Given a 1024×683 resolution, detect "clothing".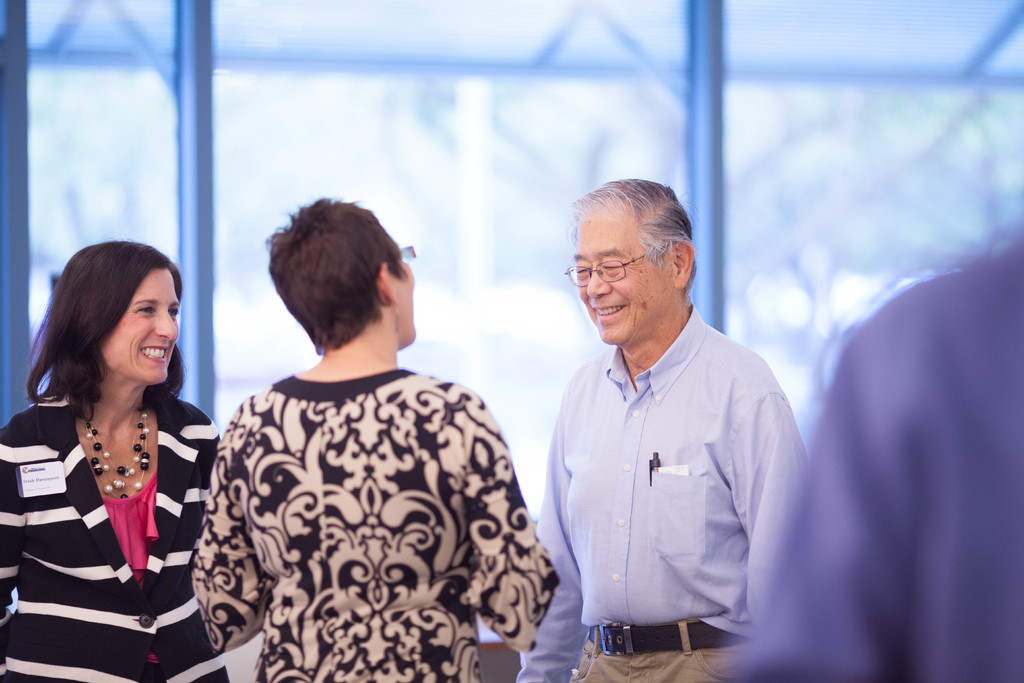
region(540, 304, 812, 682).
